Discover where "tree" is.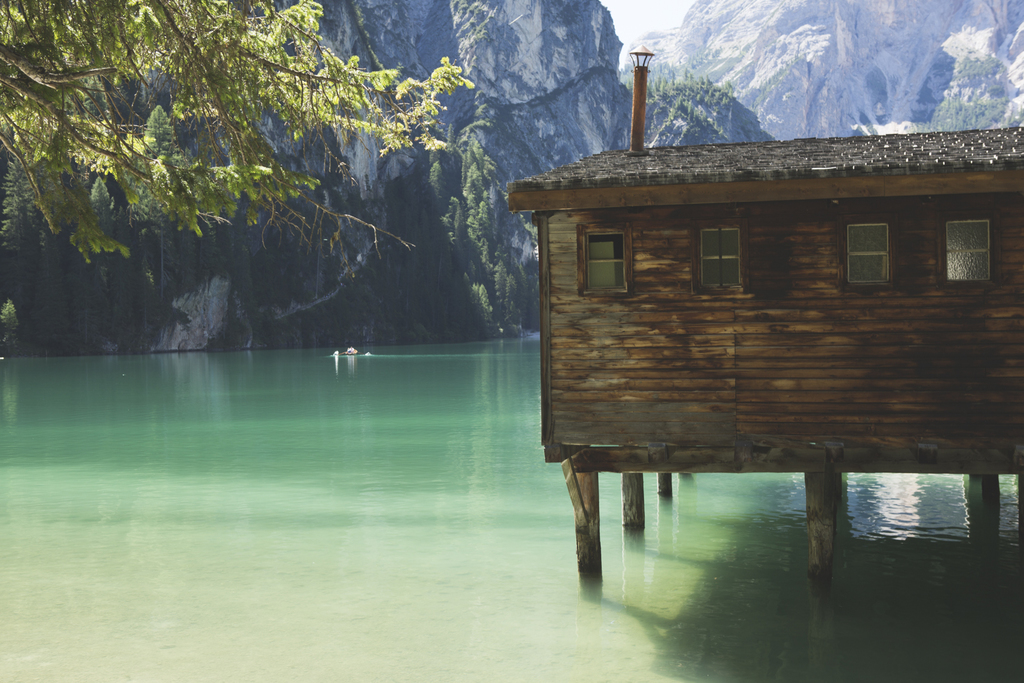
Discovered at [x1=0, y1=0, x2=473, y2=265].
